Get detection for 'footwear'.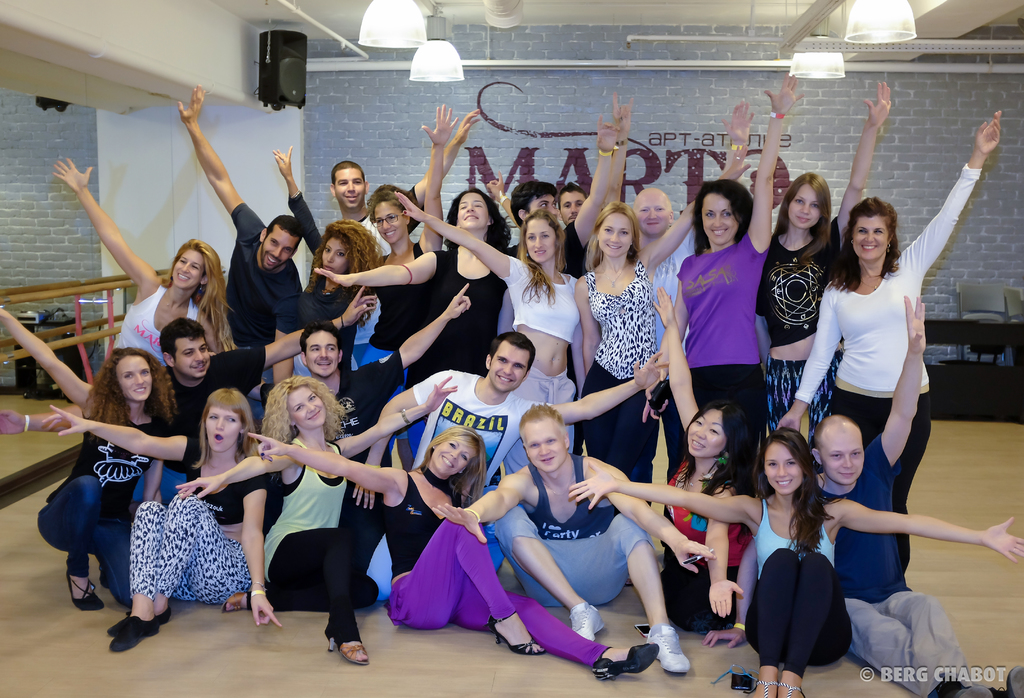
Detection: bbox=(957, 678, 996, 697).
